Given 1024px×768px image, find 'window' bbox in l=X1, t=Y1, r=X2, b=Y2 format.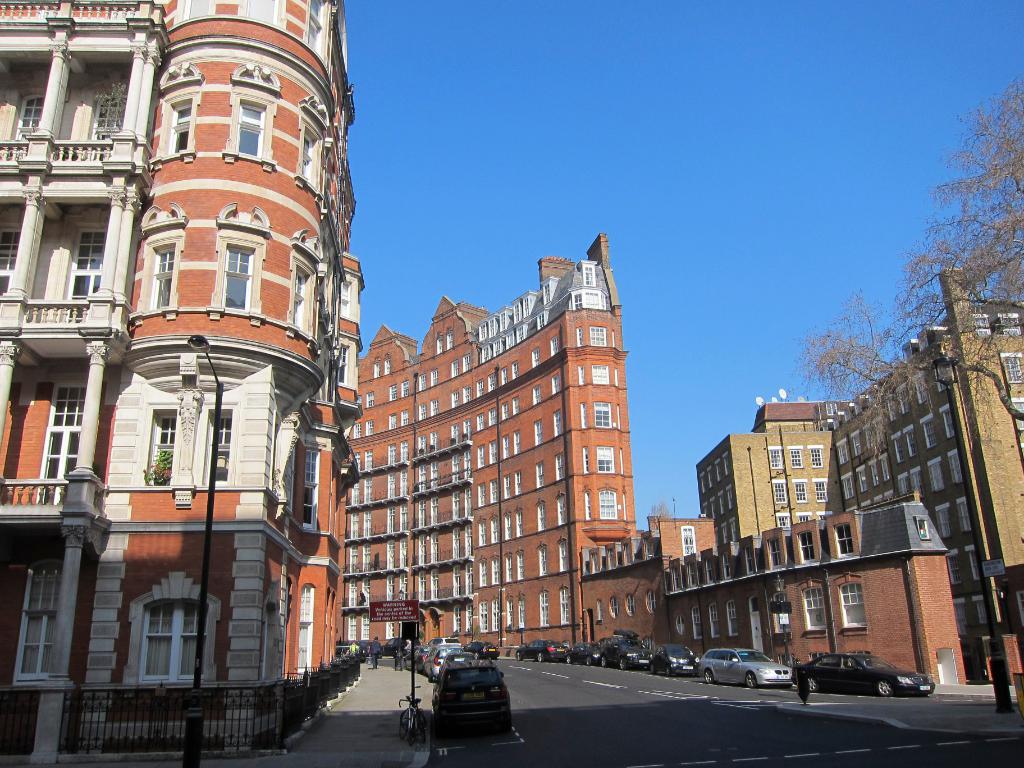
l=490, t=440, r=499, b=465.
